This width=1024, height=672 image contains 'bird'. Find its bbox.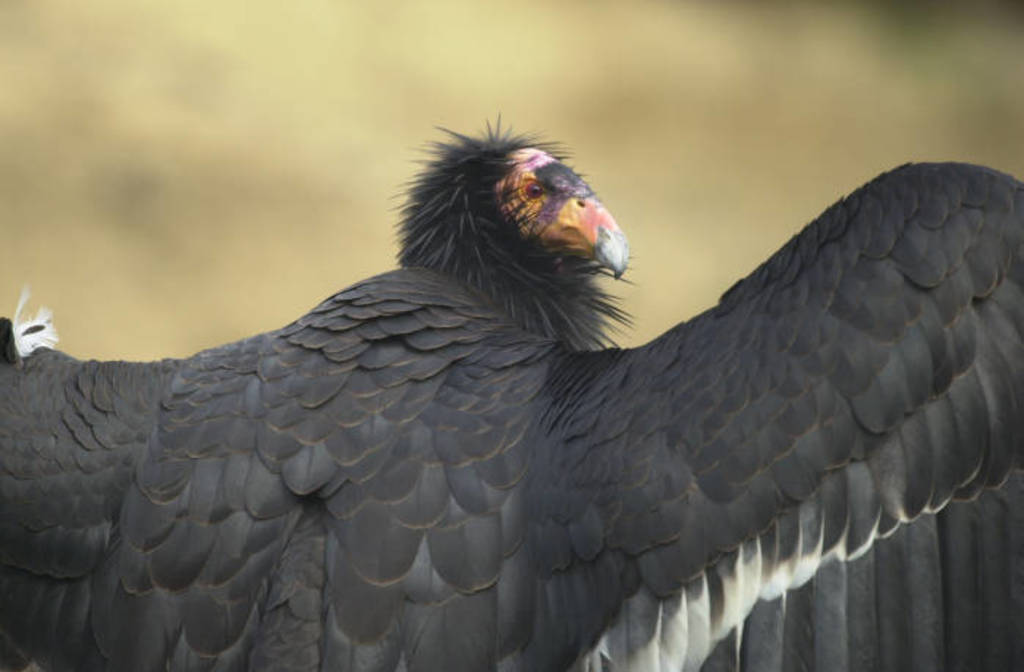
(x1=0, y1=114, x2=1023, y2=671).
